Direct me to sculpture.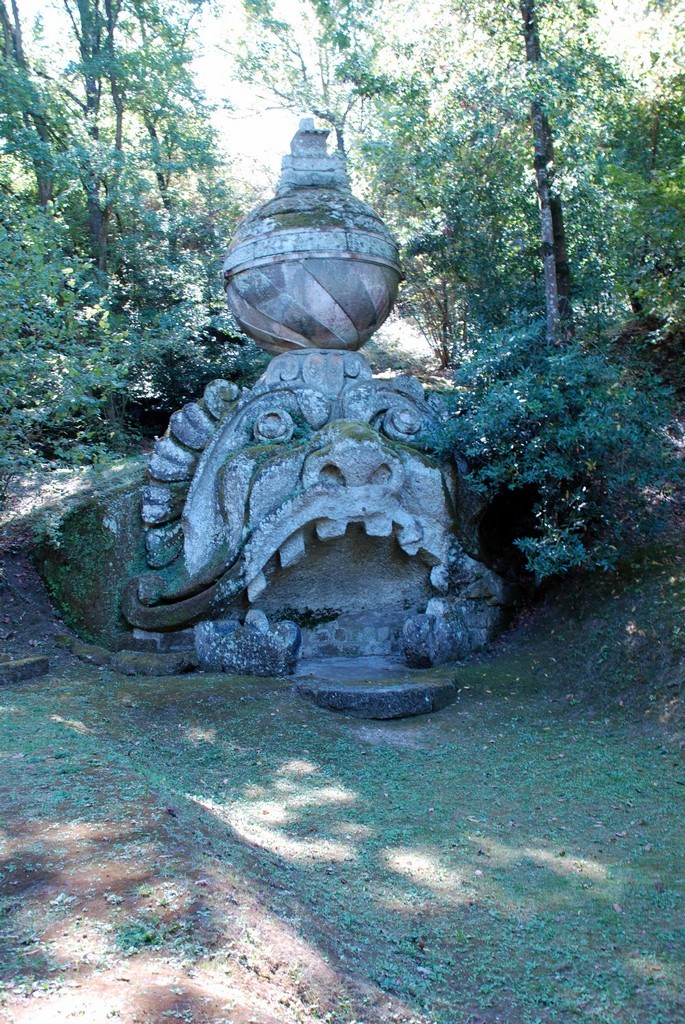
Direction: <region>70, 247, 531, 692</region>.
